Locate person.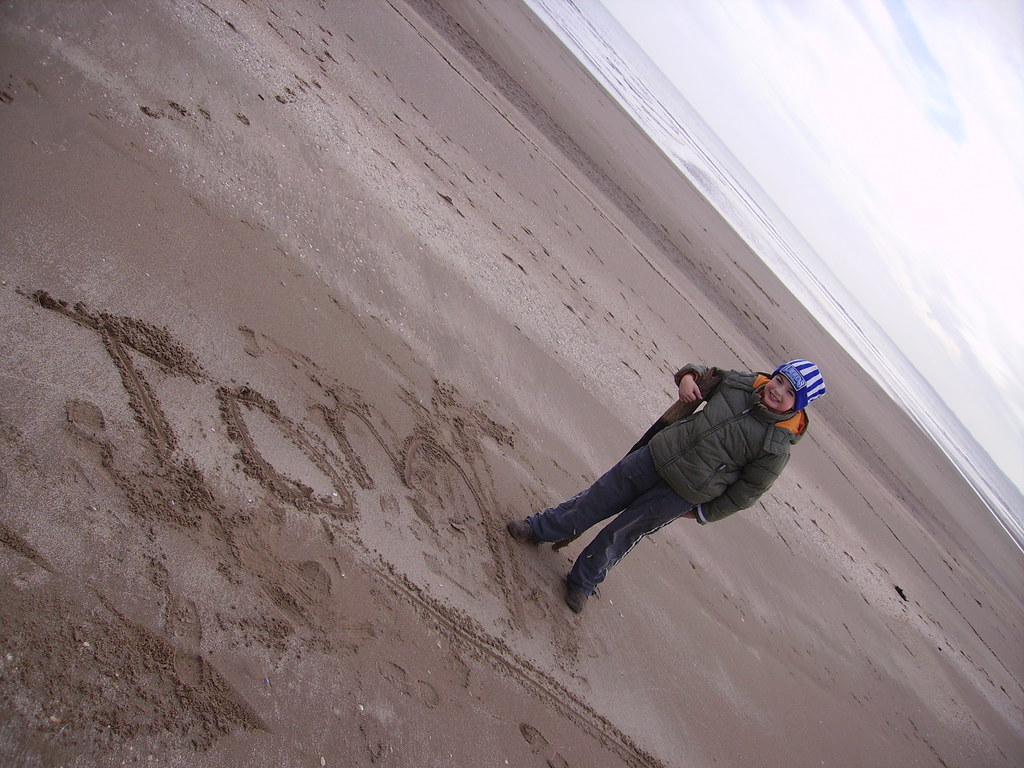
Bounding box: {"x1": 529, "y1": 333, "x2": 817, "y2": 605}.
